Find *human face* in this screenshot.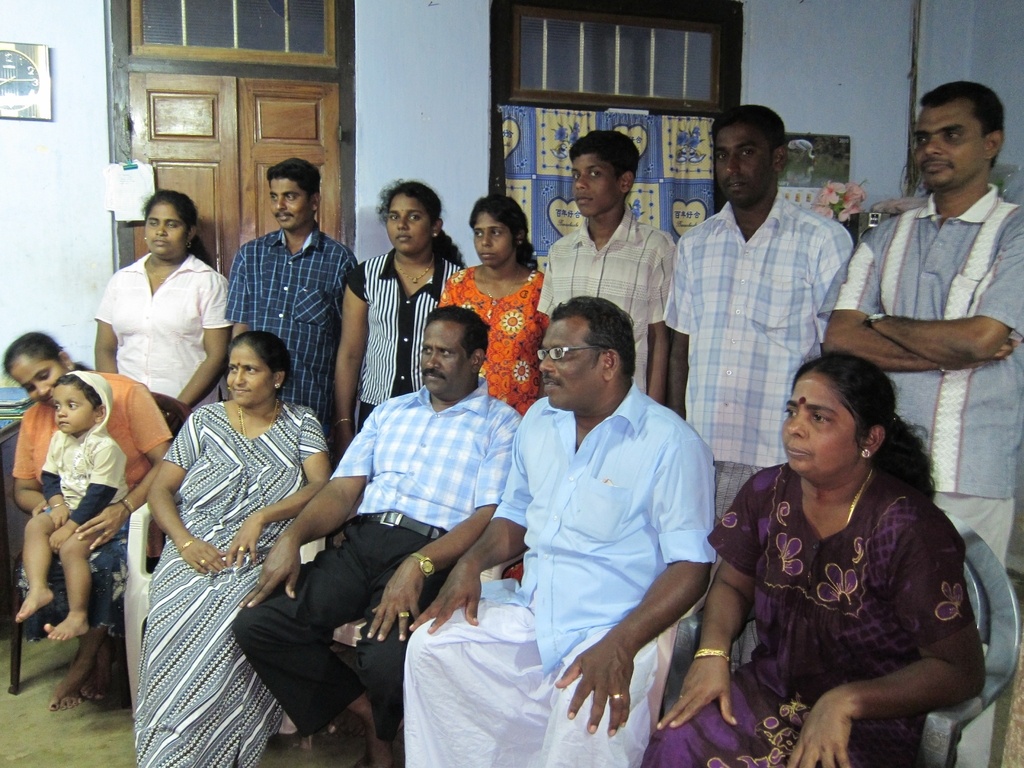
The bounding box for *human face* is 913 97 983 185.
